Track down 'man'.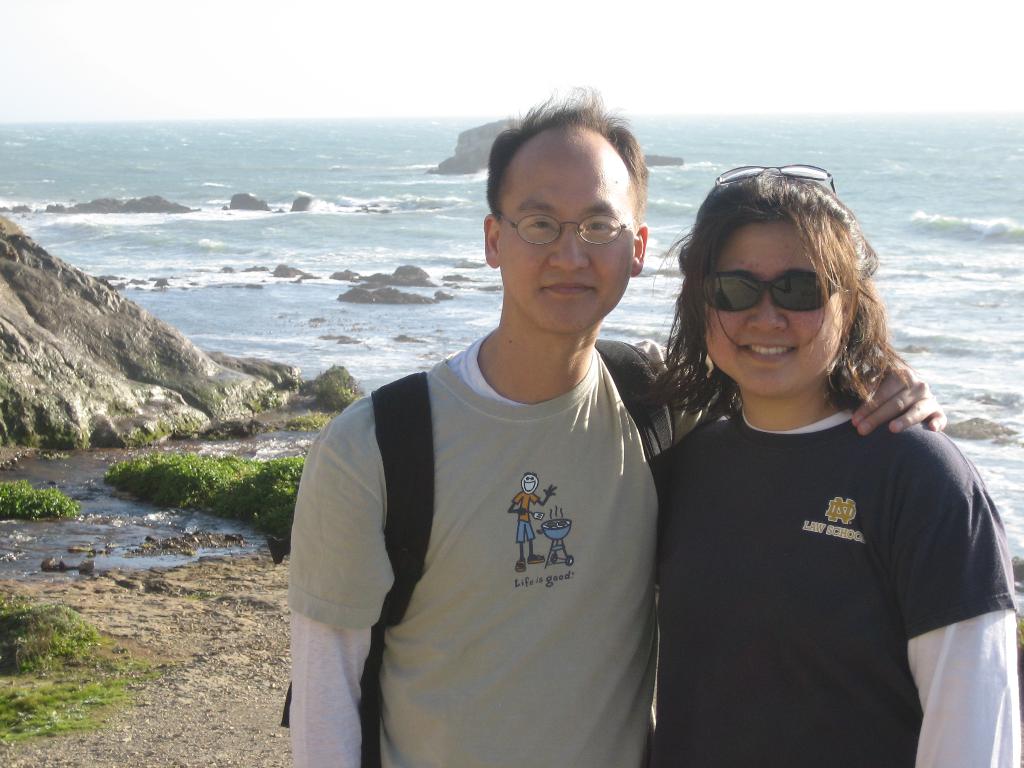
Tracked to 277, 88, 949, 767.
